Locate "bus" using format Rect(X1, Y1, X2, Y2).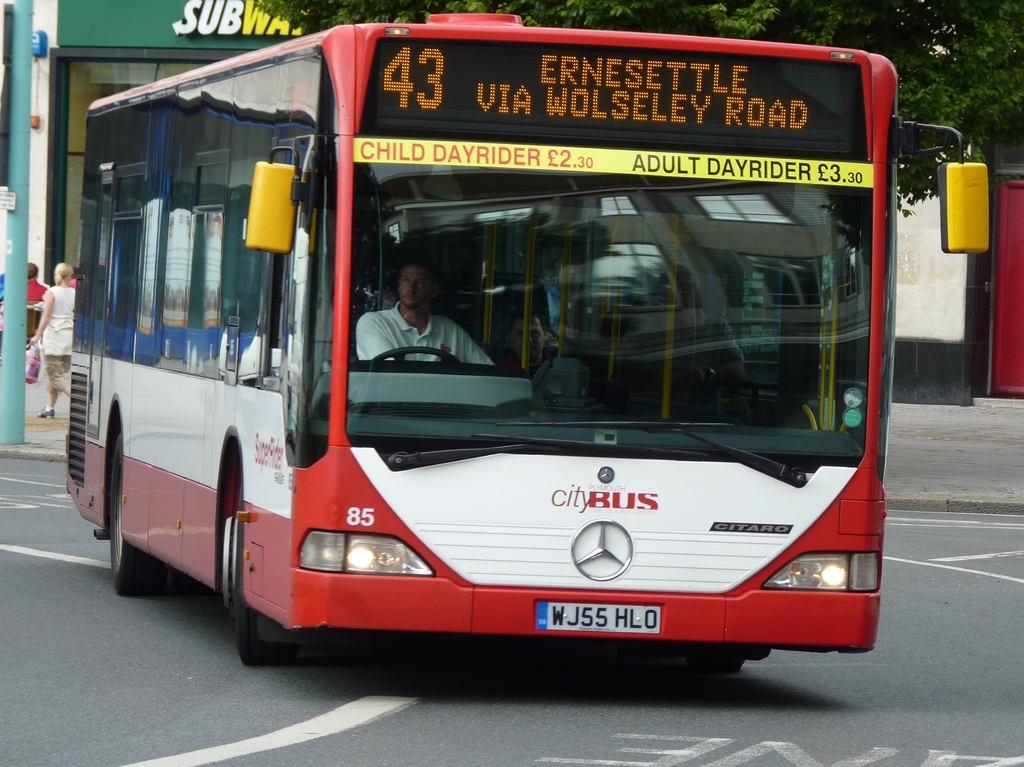
Rect(63, 13, 990, 658).
